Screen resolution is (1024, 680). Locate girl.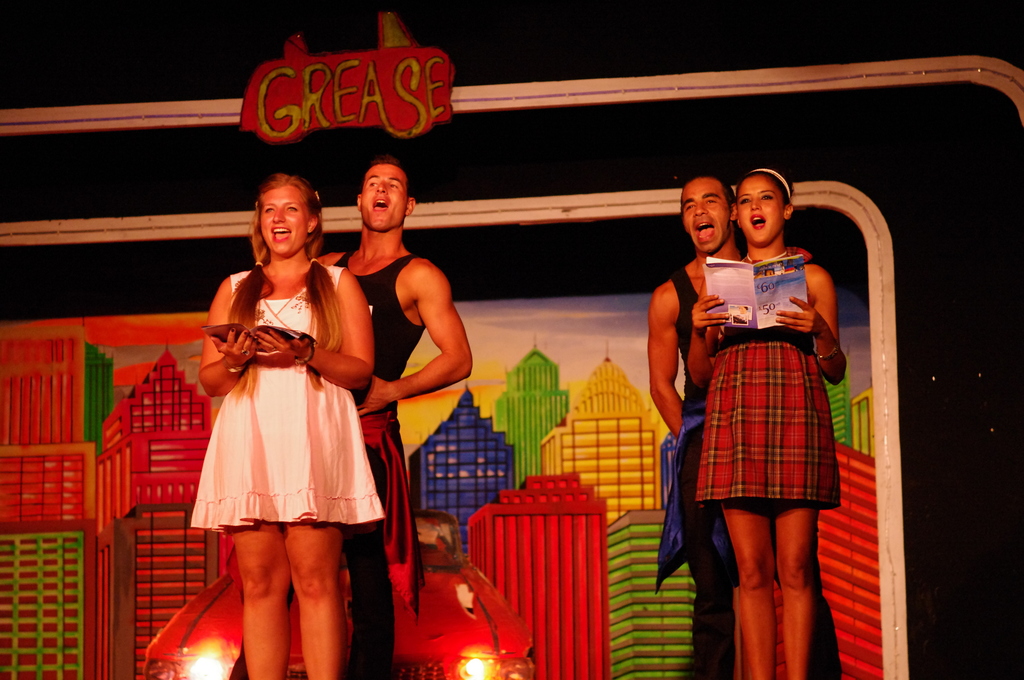
692 164 848 679.
